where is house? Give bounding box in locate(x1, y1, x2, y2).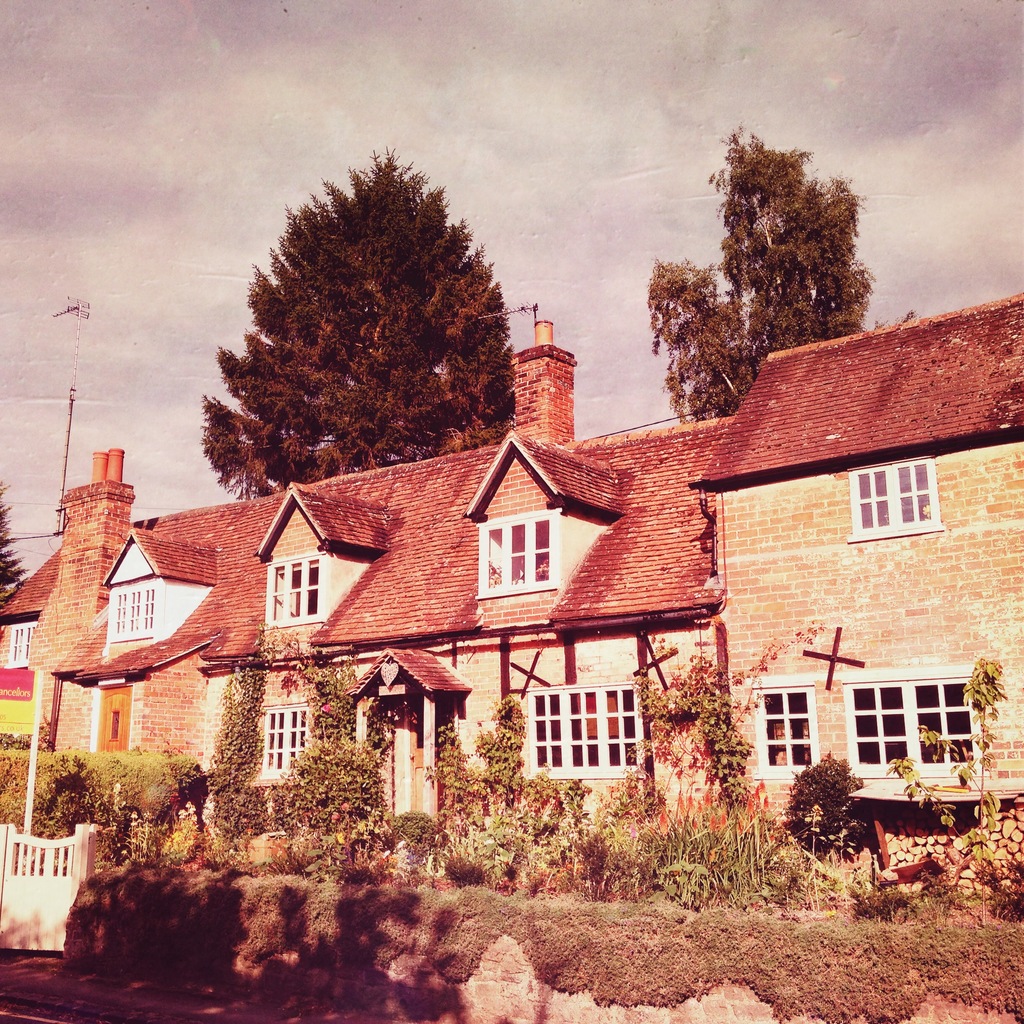
locate(0, 301, 1023, 931).
